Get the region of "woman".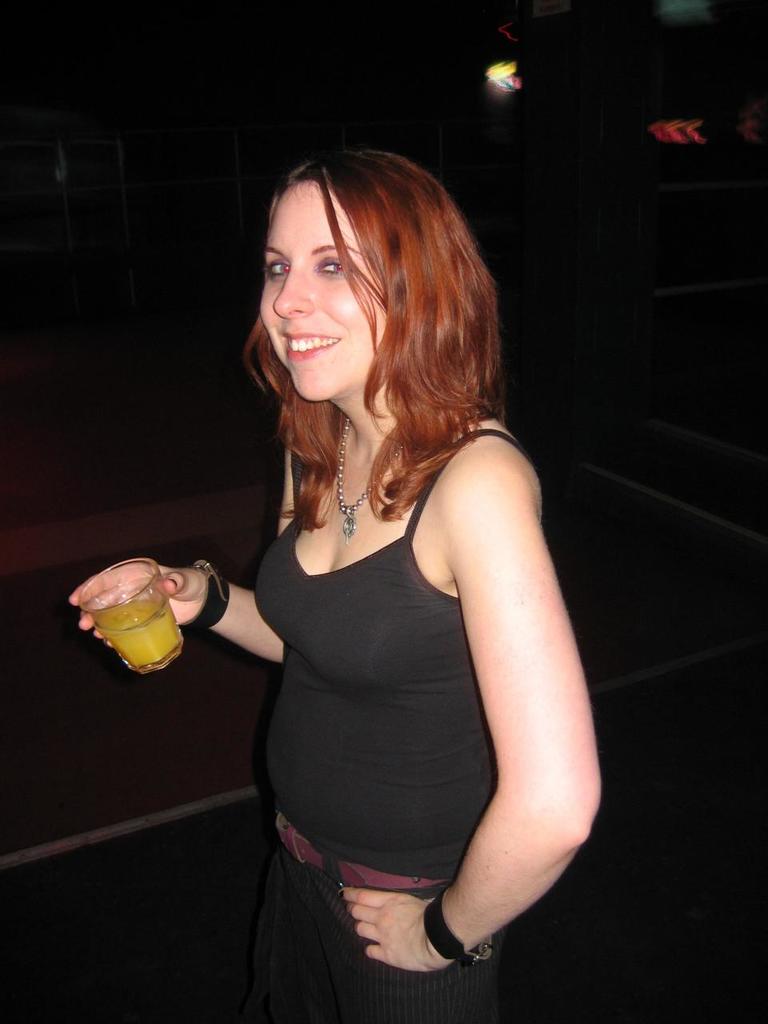
{"x1": 170, "y1": 144, "x2": 586, "y2": 1010}.
